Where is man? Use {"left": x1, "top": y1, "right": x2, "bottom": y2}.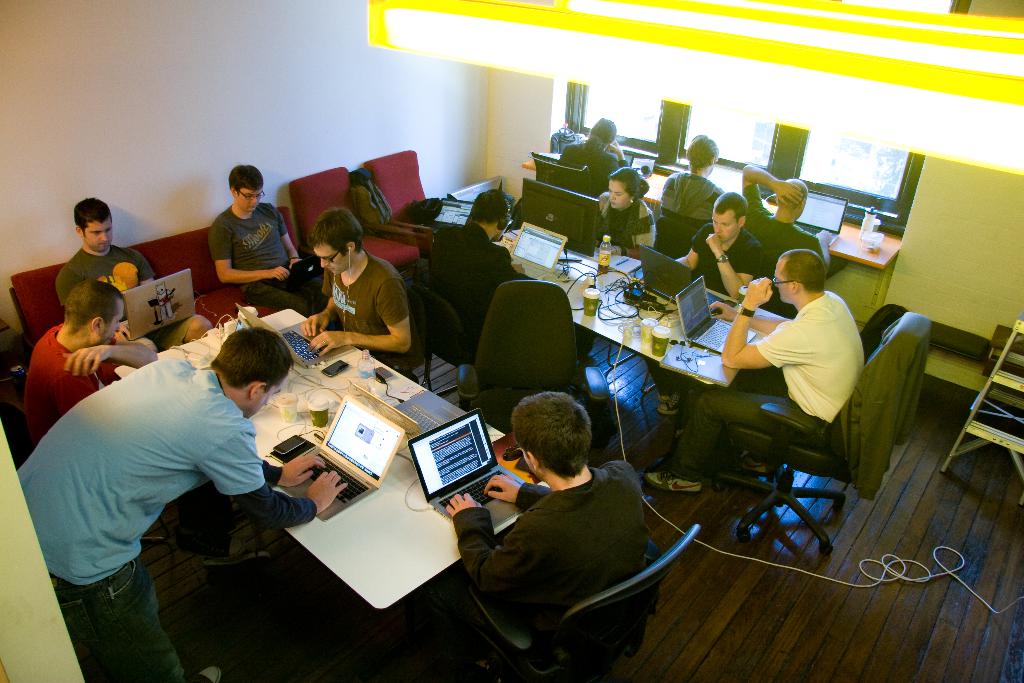
{"left": 8, "top": 327, "right": 351, "bottom": 682}.
